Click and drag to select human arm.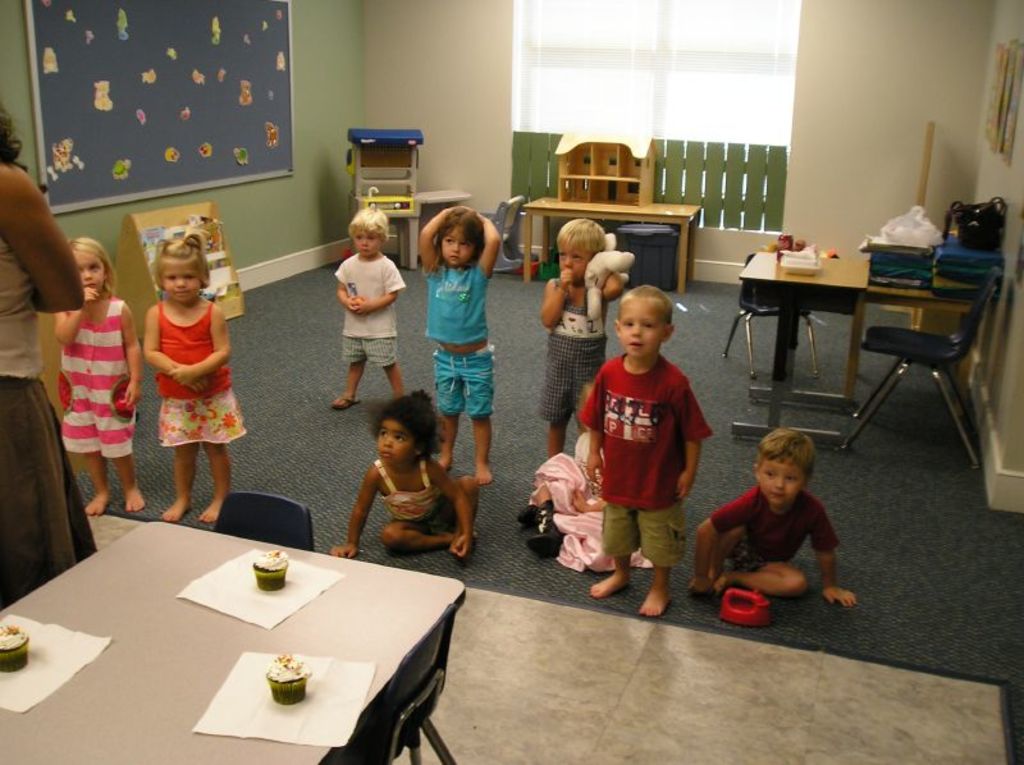
Selection: bbox=[141, 304, 218, 390].
